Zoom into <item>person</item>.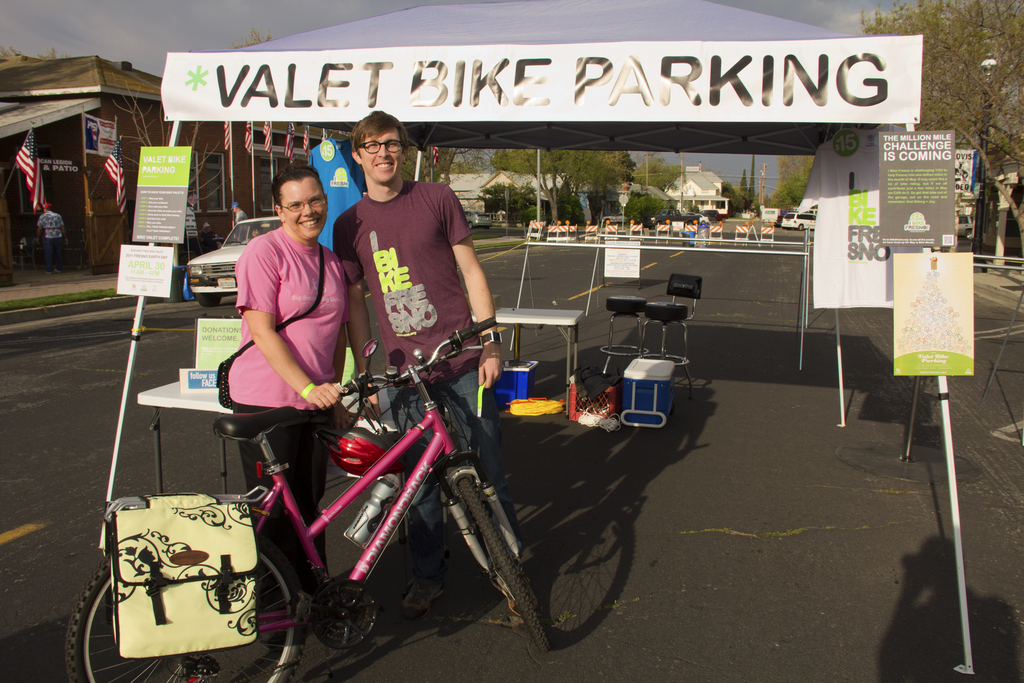
Zoom target: 225/199/245/223.
